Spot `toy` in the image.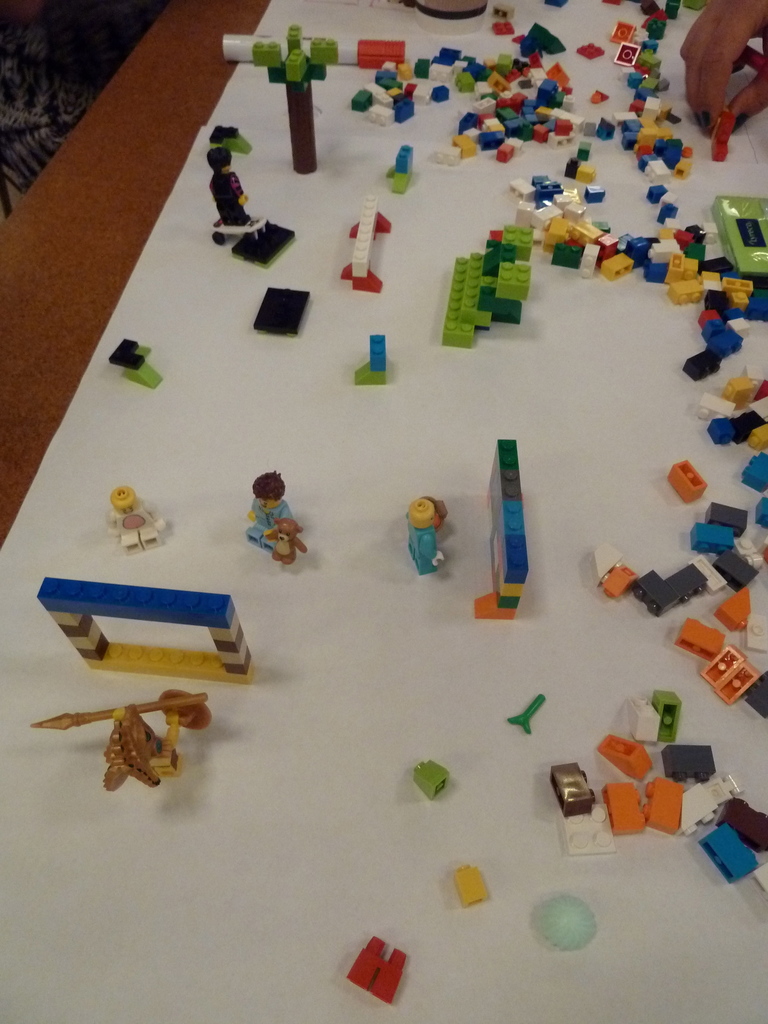
`toy` found at bbox=(108, 339, 165, 391).
